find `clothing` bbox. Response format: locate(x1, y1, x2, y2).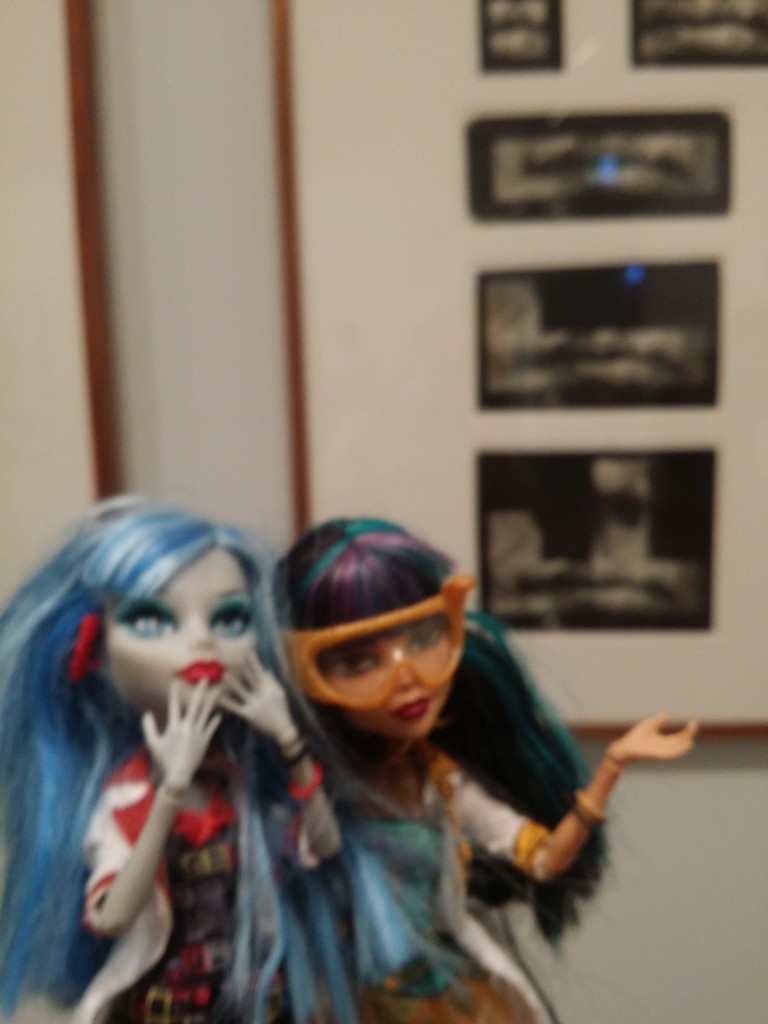
locate(9, 527, 318, 1012).
